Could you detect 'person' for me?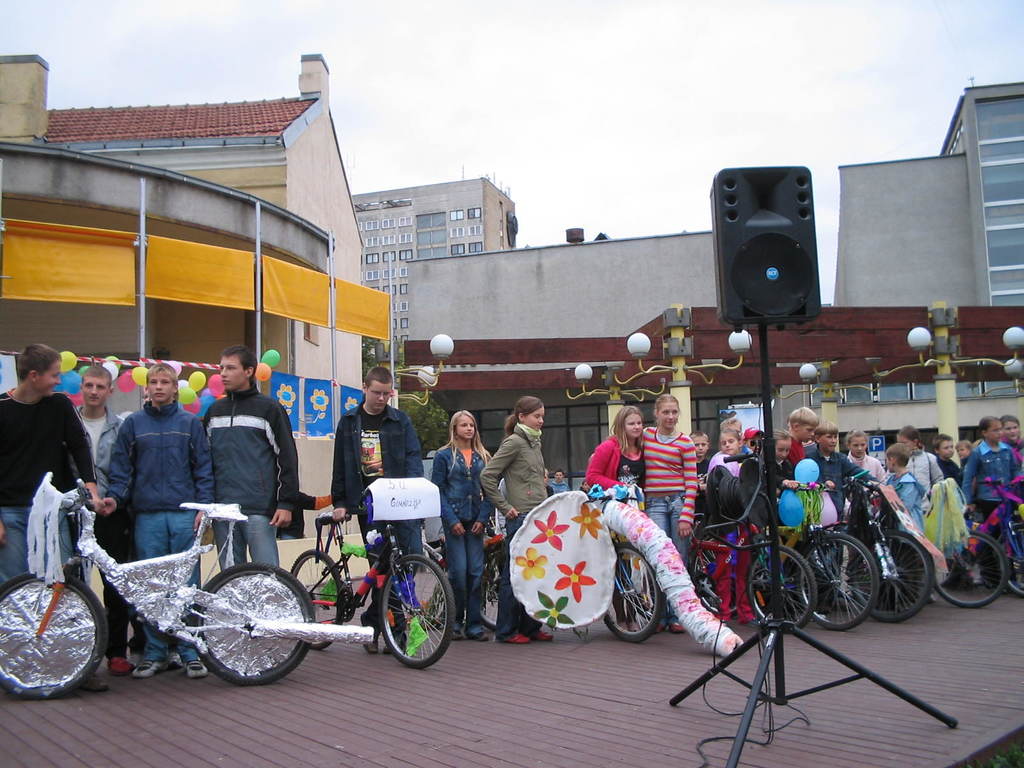
Detection result: {"x1": 183, "y1": 348, "x2": 287, "y2": 573}.
